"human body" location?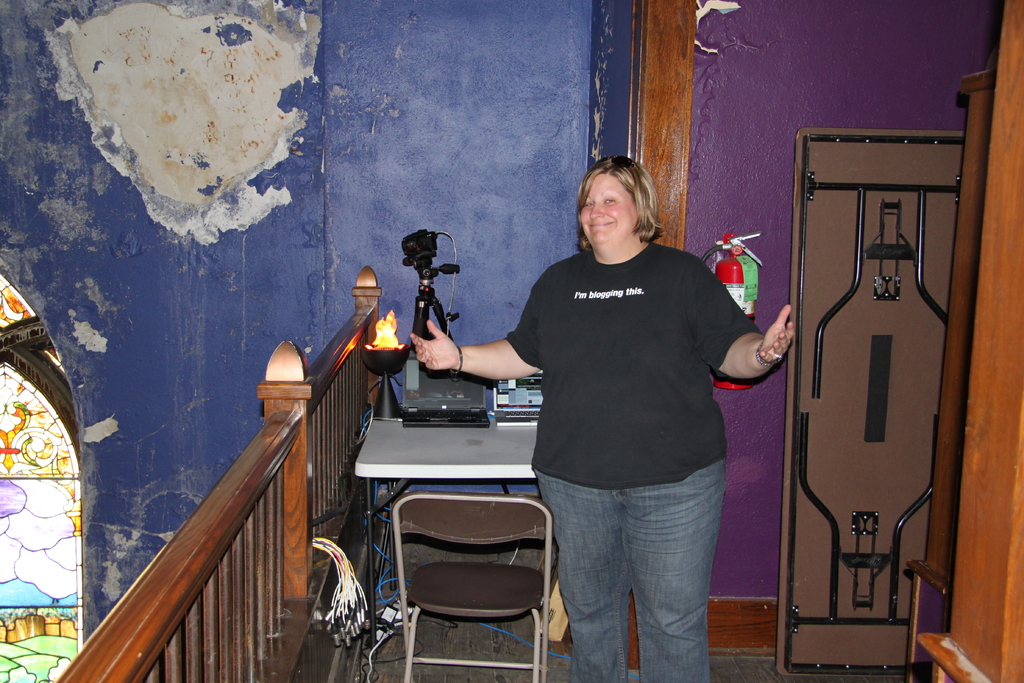
408:164:794:682
